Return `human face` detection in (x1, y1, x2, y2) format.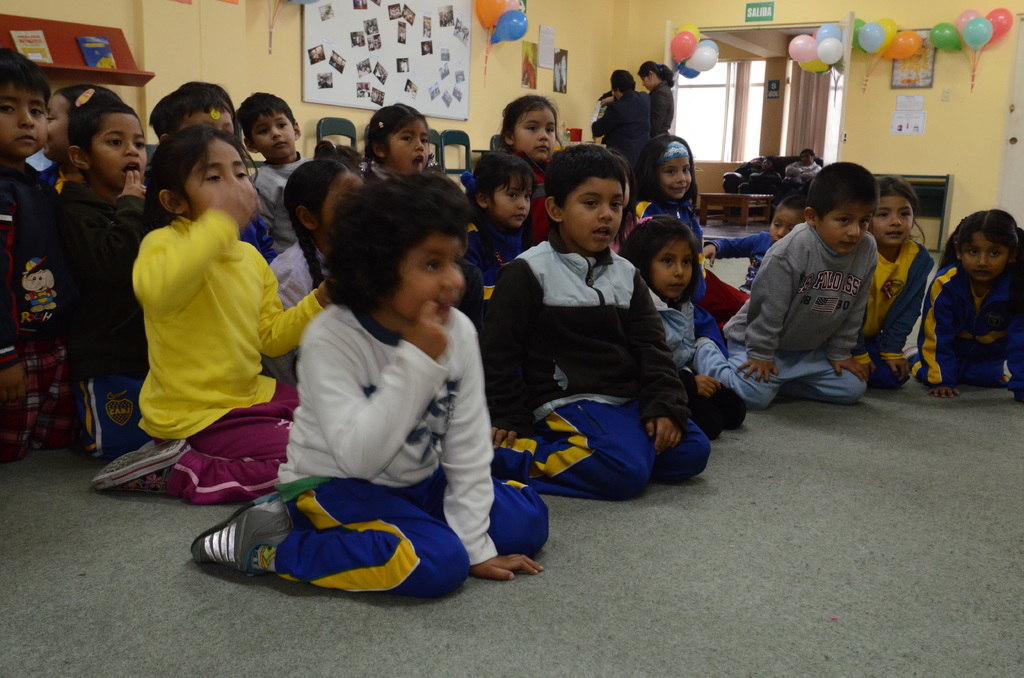
(396, 232, 465, 322).
